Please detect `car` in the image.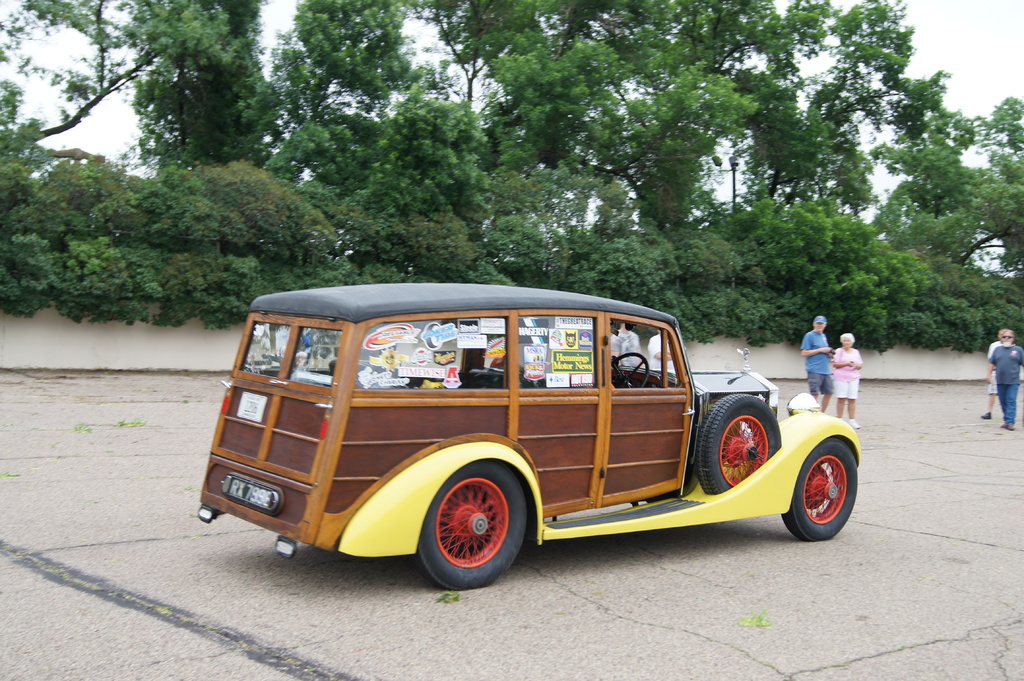
bbox=[190, 282, 861, 591].
